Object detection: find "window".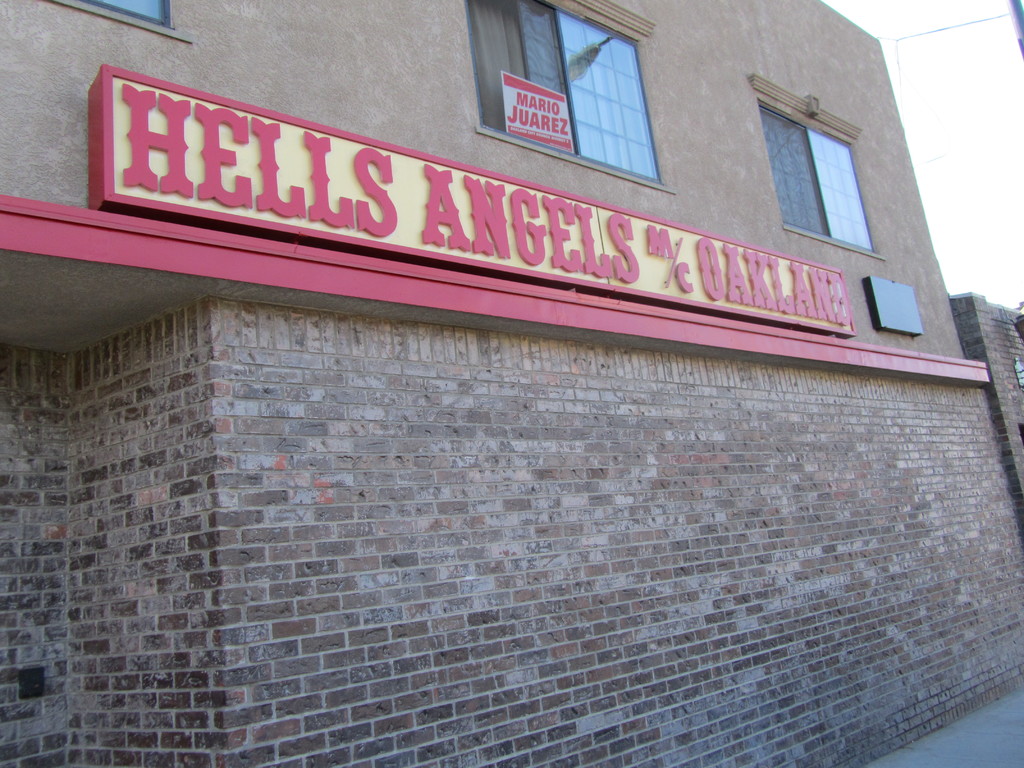
bbox(461, 0, 674, 195).
